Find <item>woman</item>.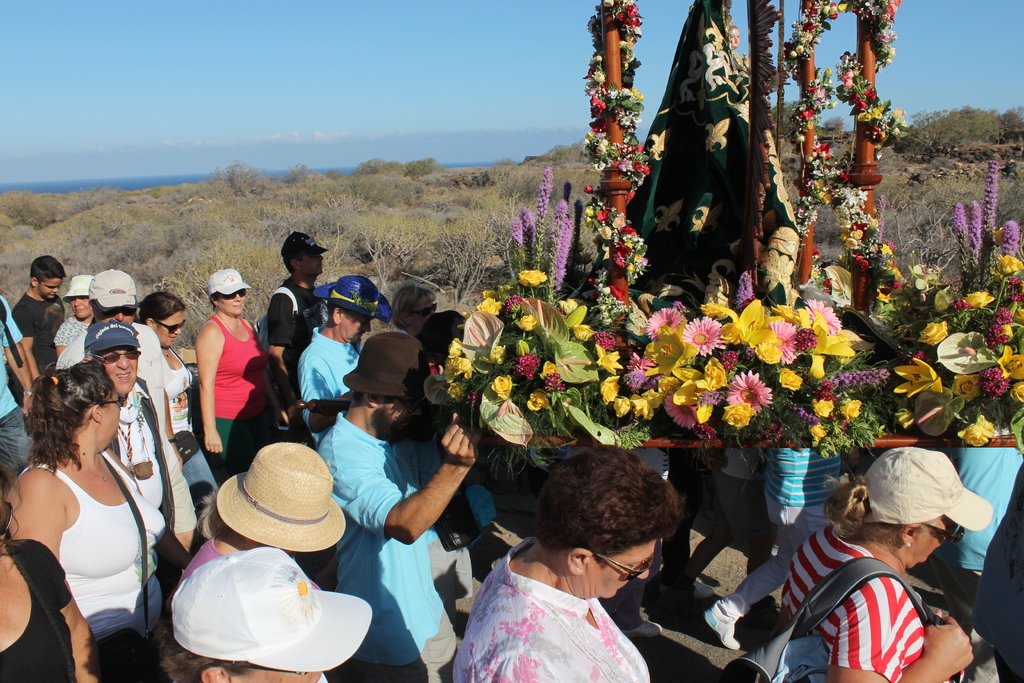
select_region(190, 266, 273, 488).
